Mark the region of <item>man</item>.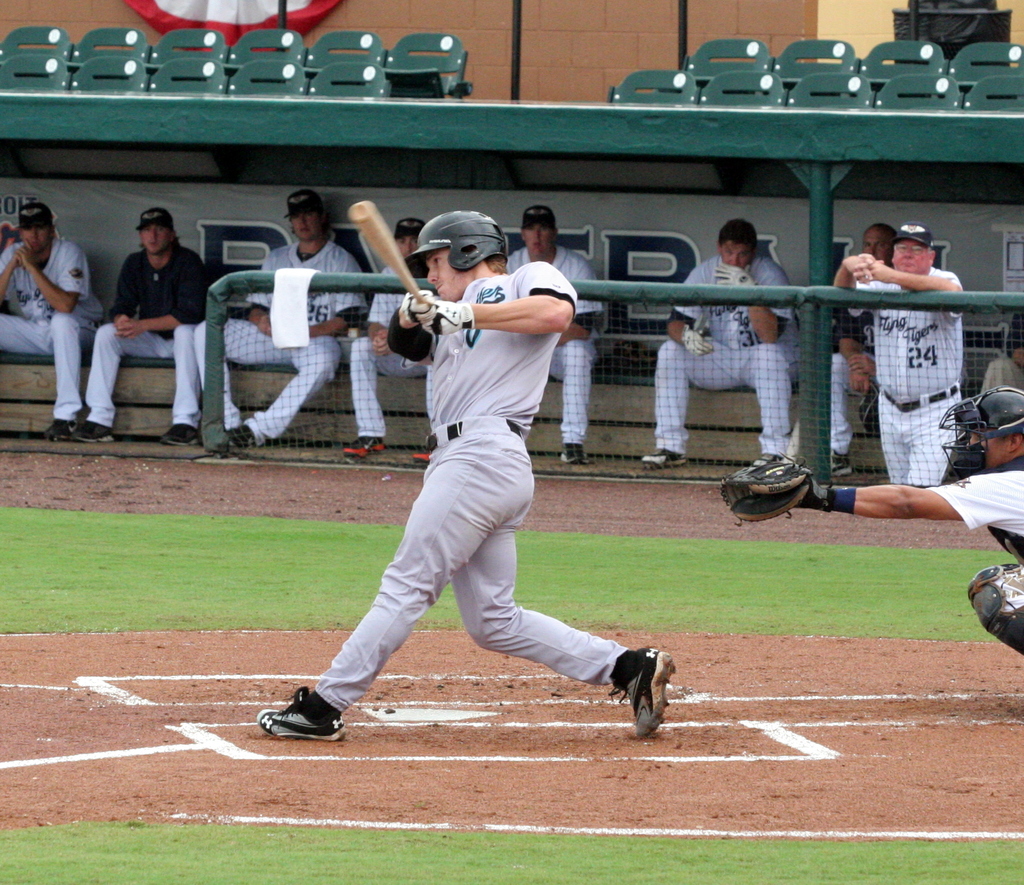
Region: (x1=717, y1=377, x2=1023, y2=651).
